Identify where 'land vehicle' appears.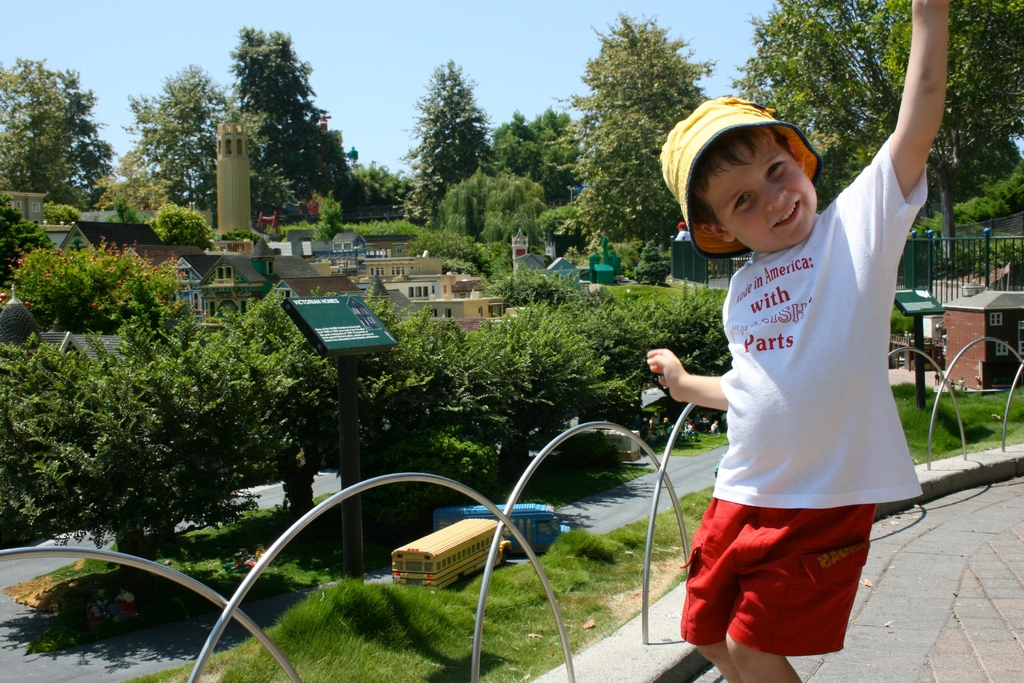
Appears at 437,500,578,552.
